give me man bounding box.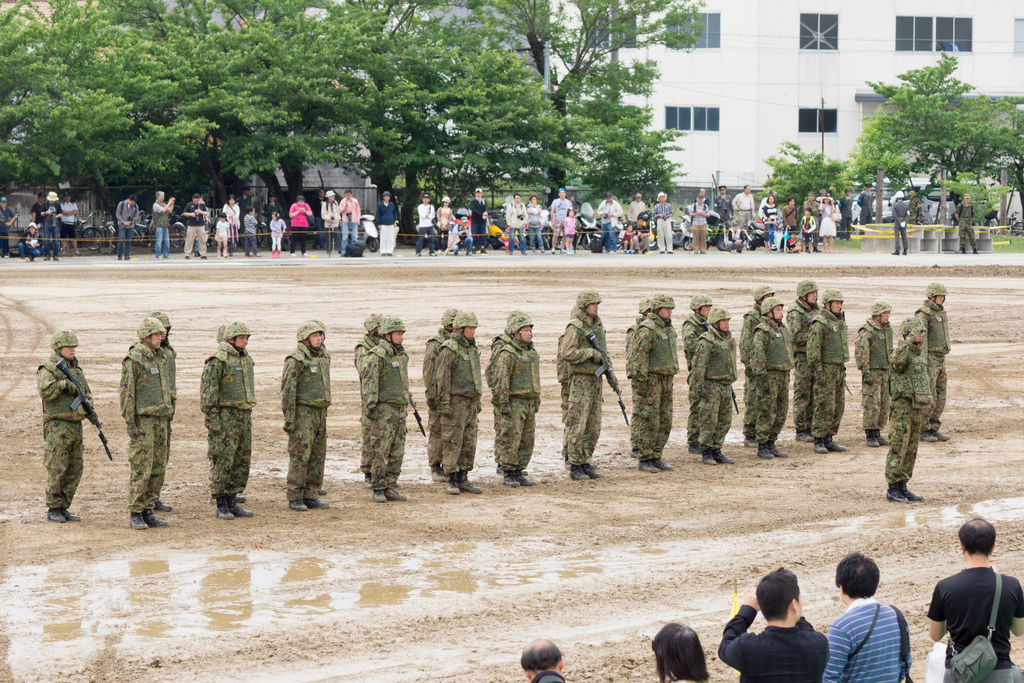
[left=339, top=189, right=358, bottom=249].
